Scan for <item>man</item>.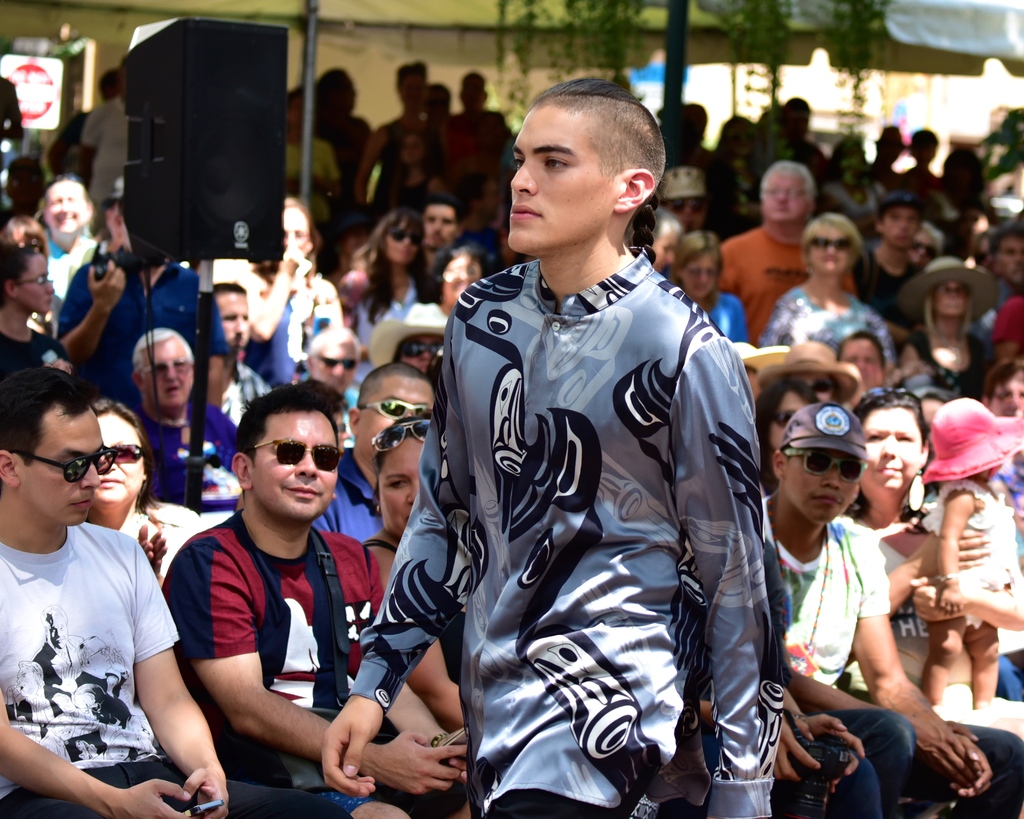
Scan result: region(164, 373, 471, 818).
